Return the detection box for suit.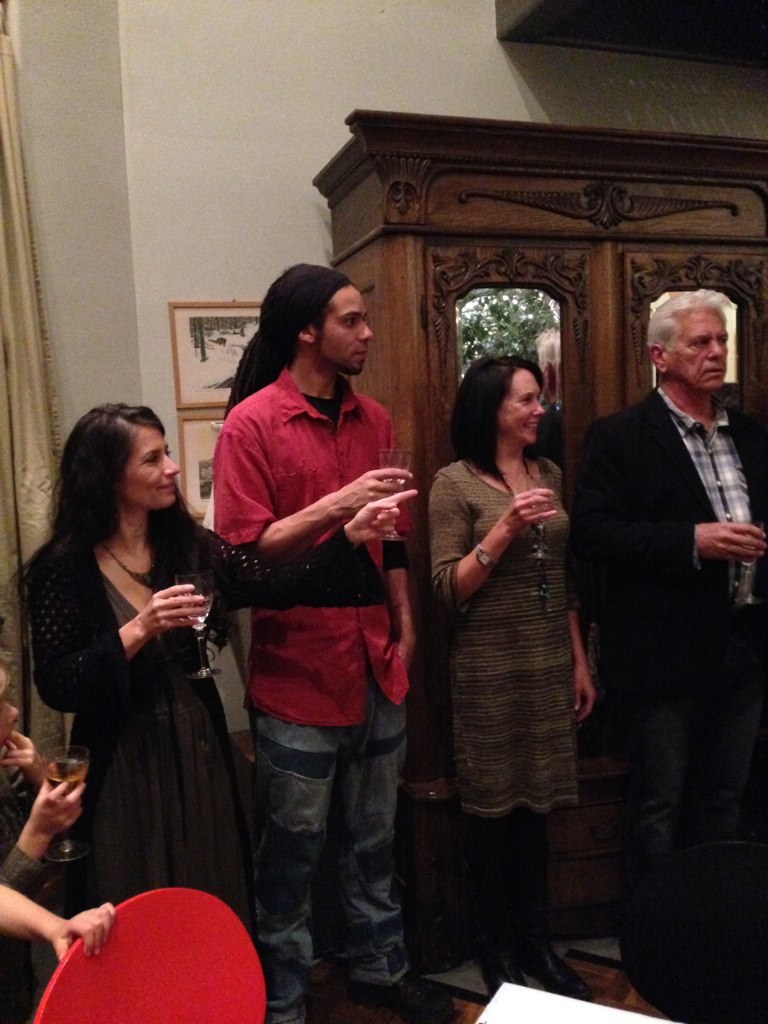
box(574, 292, 761, 900).
